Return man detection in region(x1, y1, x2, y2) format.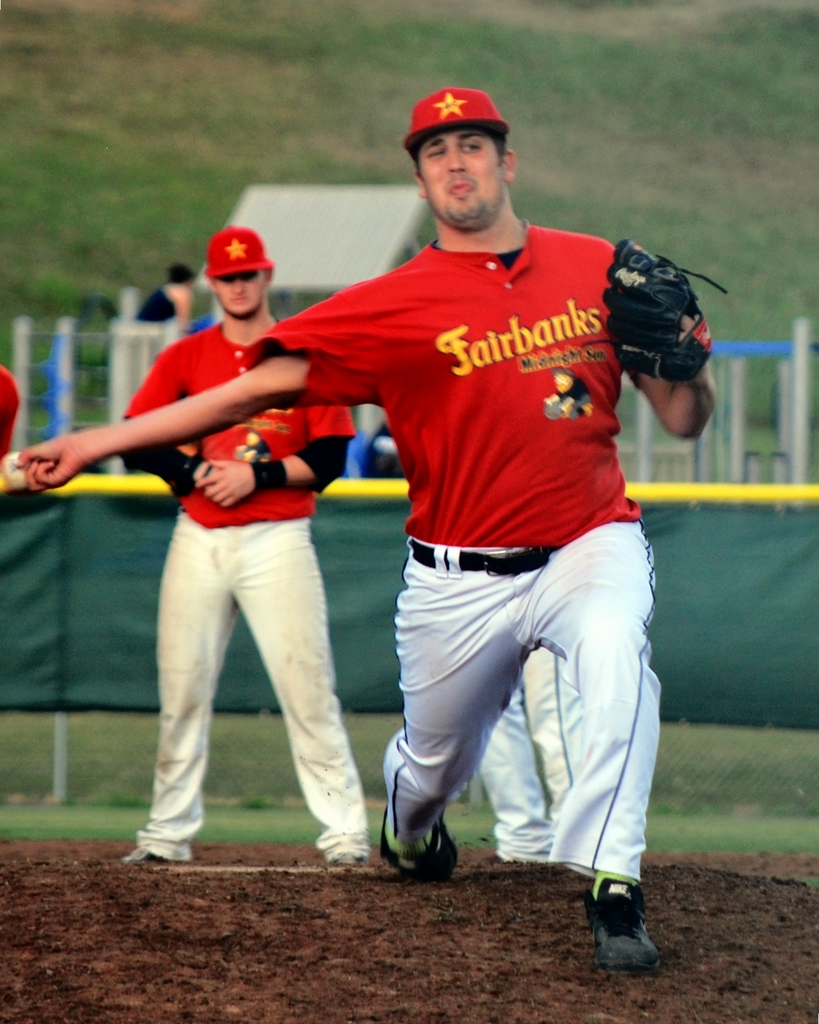
region(15, 88, 715, 970).
